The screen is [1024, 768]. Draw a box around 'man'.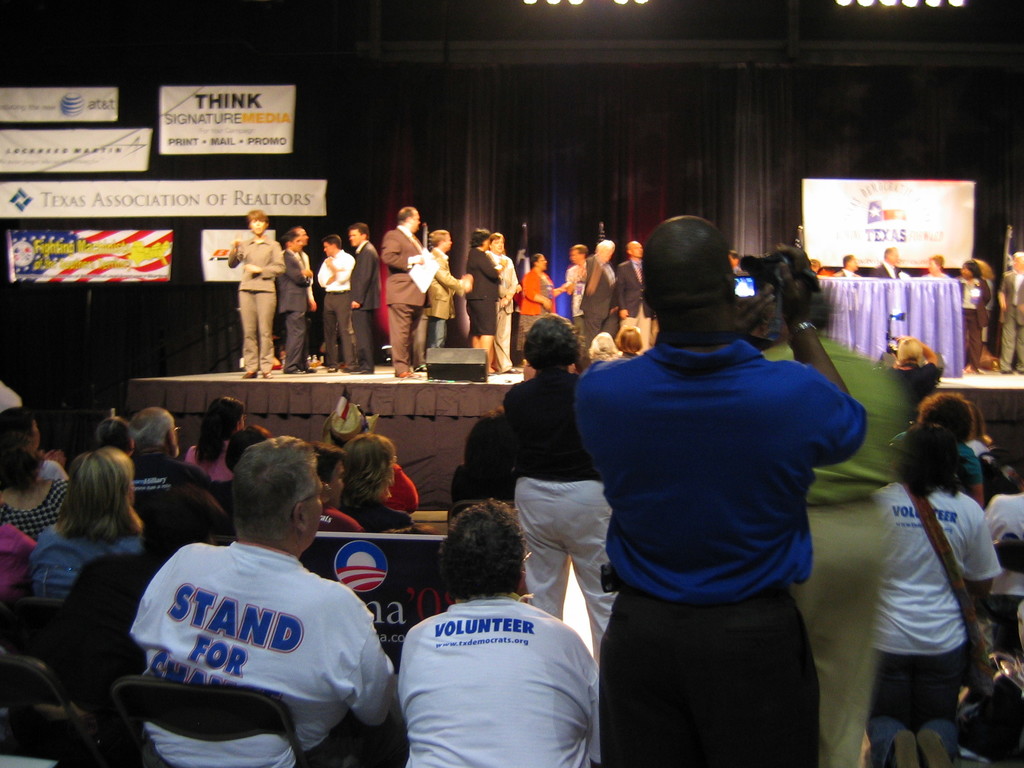
[left=276, top=230, right=312, bottom=377].
